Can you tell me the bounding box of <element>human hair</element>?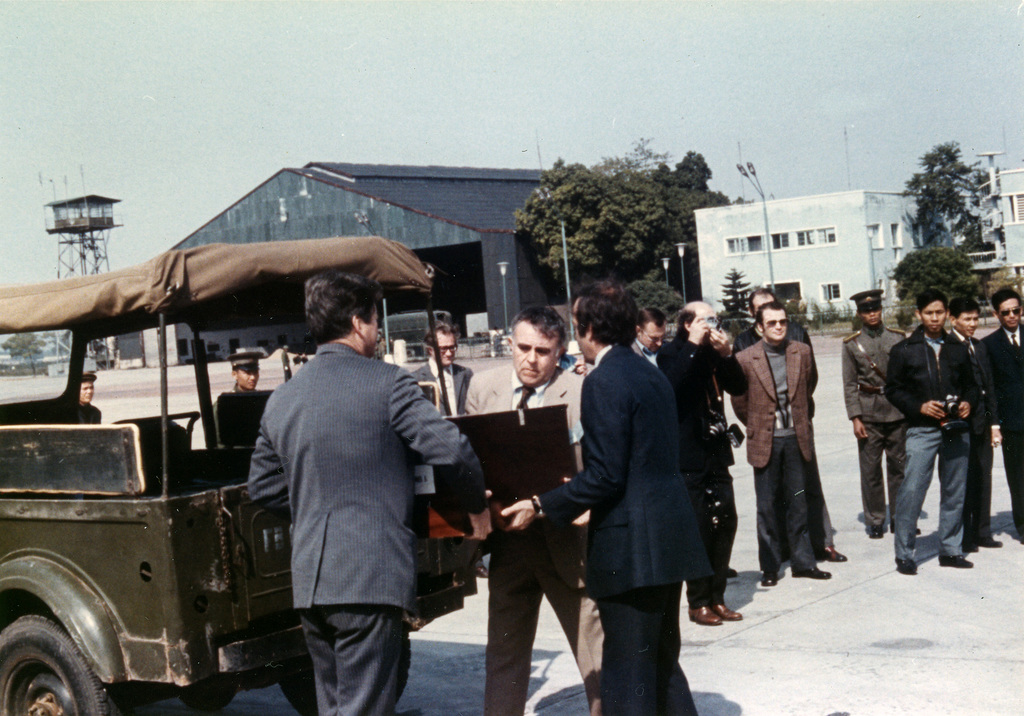
565,279,637,351.
